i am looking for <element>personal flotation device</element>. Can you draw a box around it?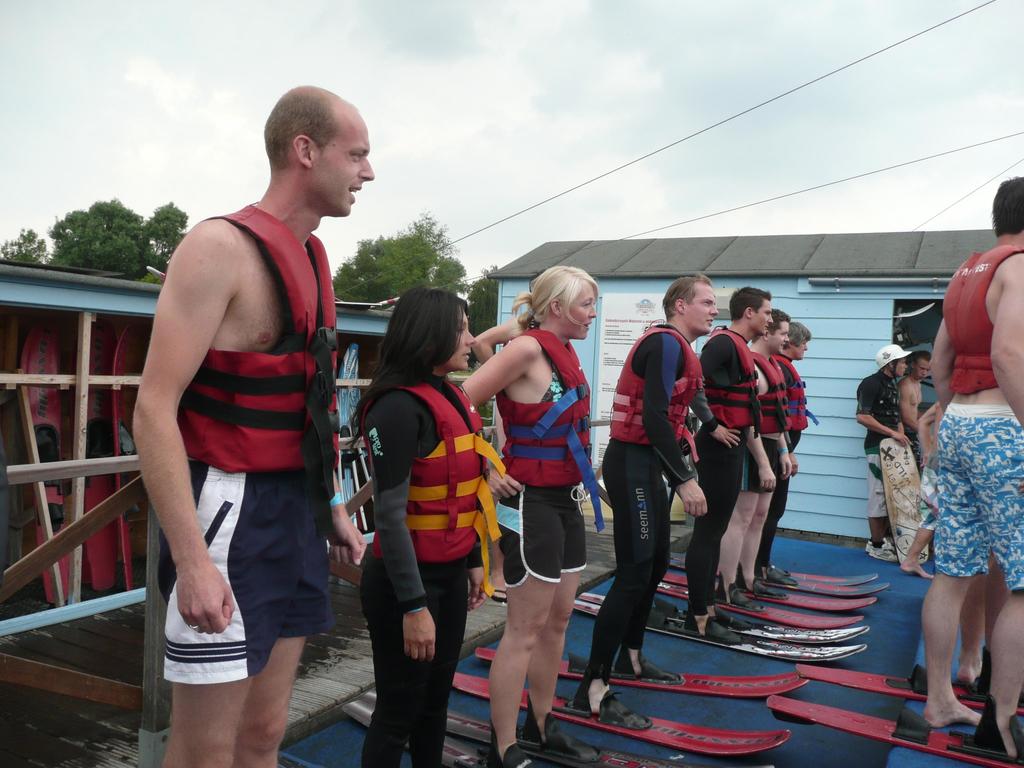
Sure, the bounding box is [x1=177, y1=198, x2=340, y2=547].
